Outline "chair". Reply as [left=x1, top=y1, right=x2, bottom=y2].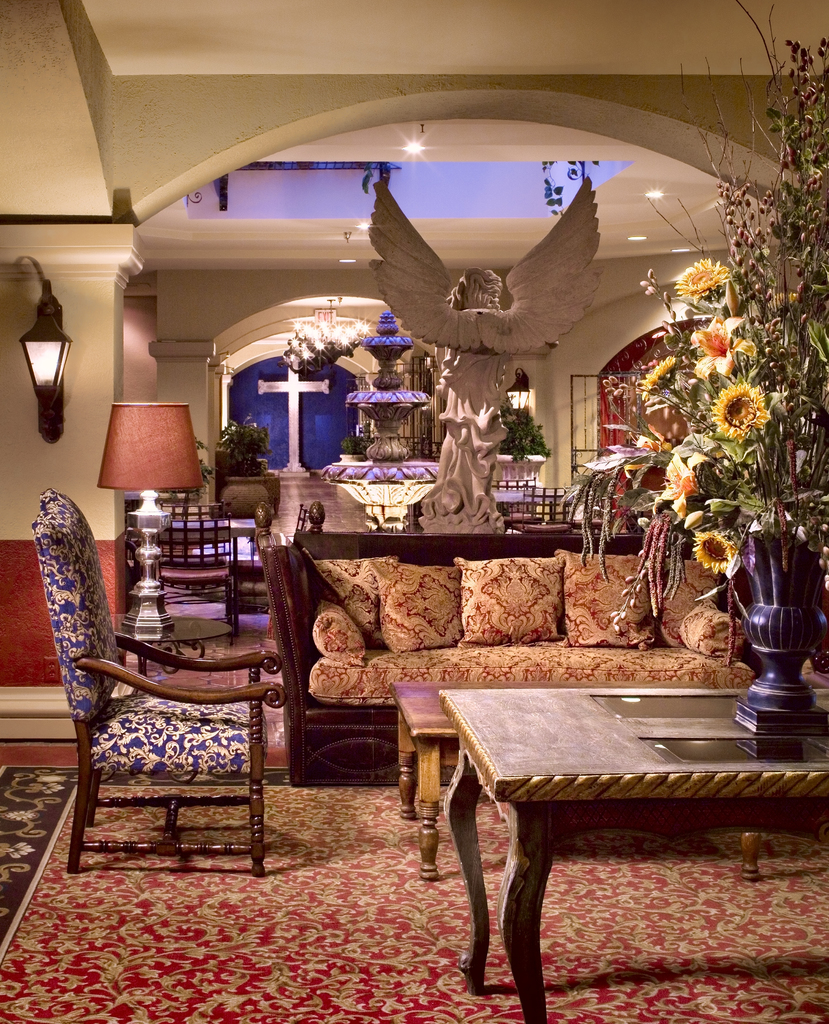
[left=34, top=481, right=303, bottom=893].
